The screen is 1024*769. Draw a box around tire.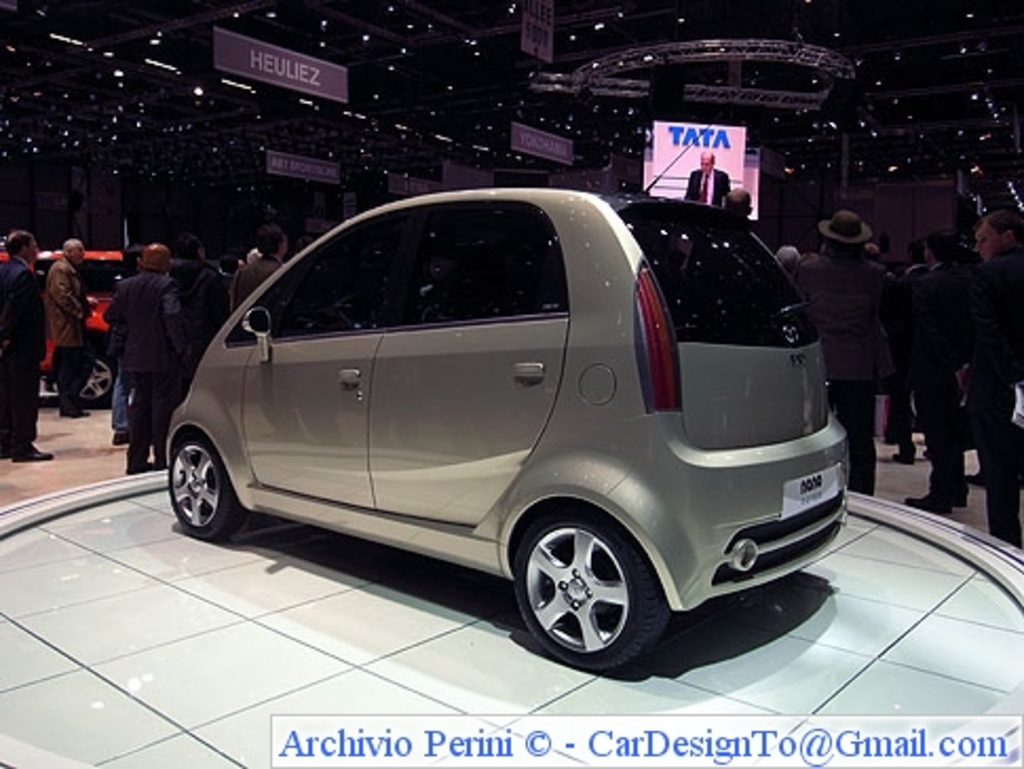
x1=78, y1=359, x2=116, y2=404.
